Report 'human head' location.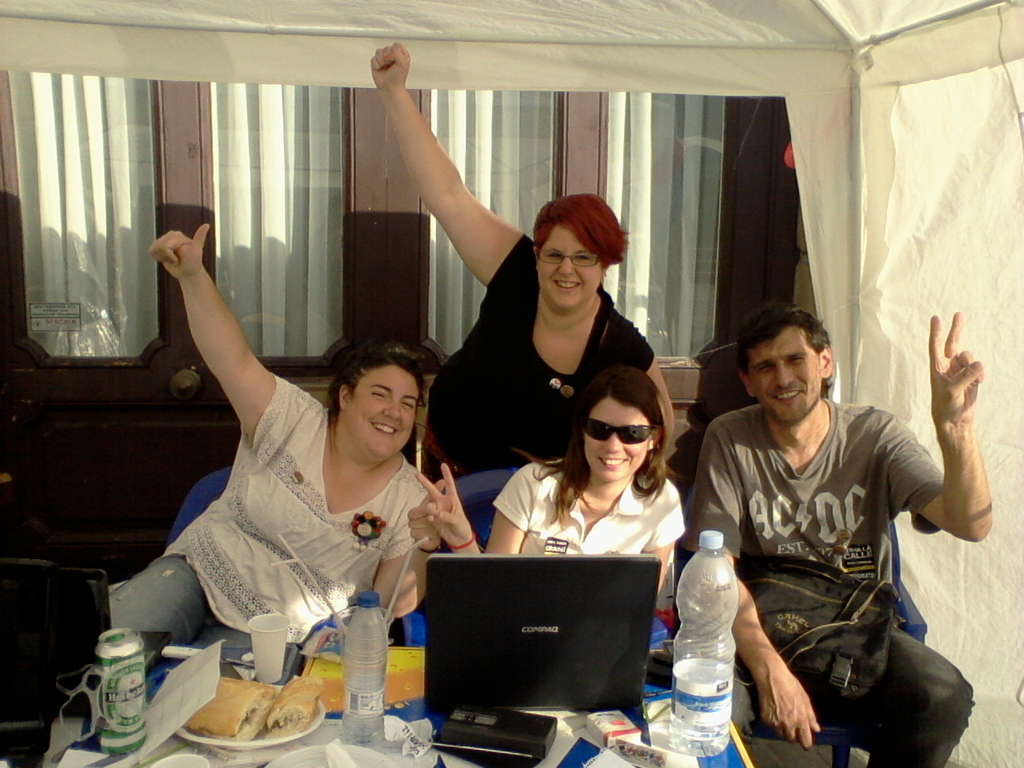
Report: [left=311, top=336, right=434, bottom=456].
